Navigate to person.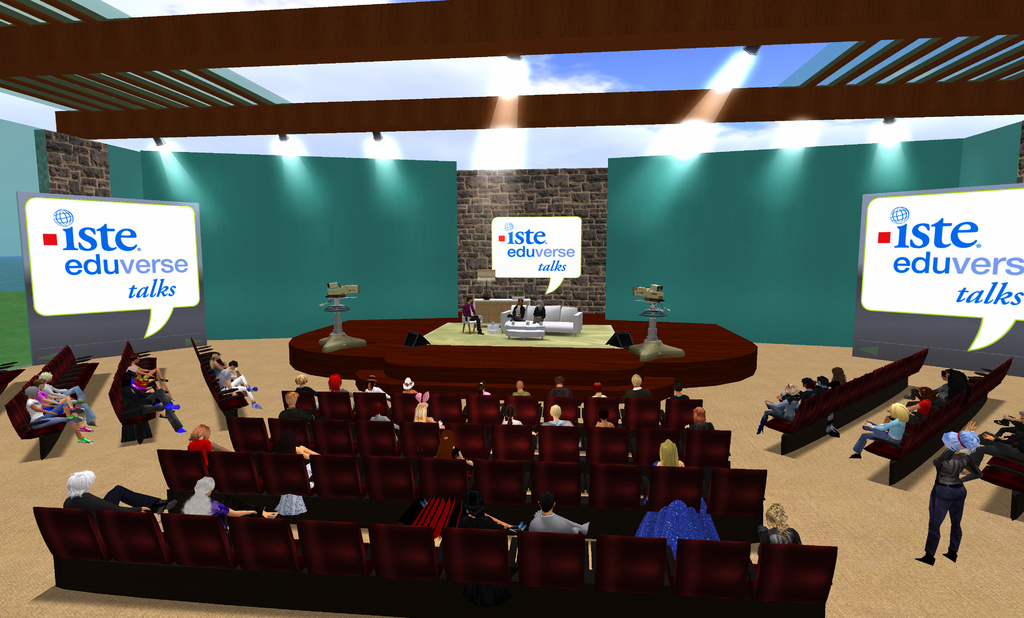
Navigation target: bbox=(506, 298, 525, 323).
